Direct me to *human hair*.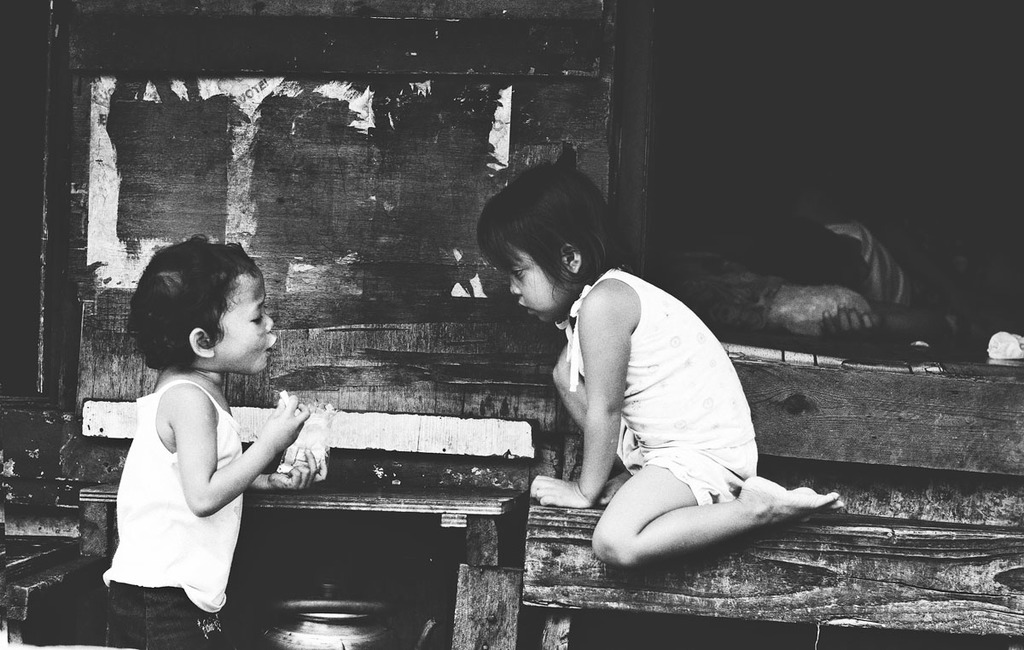
Direction: pyautogui.locateOnScreen(126, 241, 264, 391).
